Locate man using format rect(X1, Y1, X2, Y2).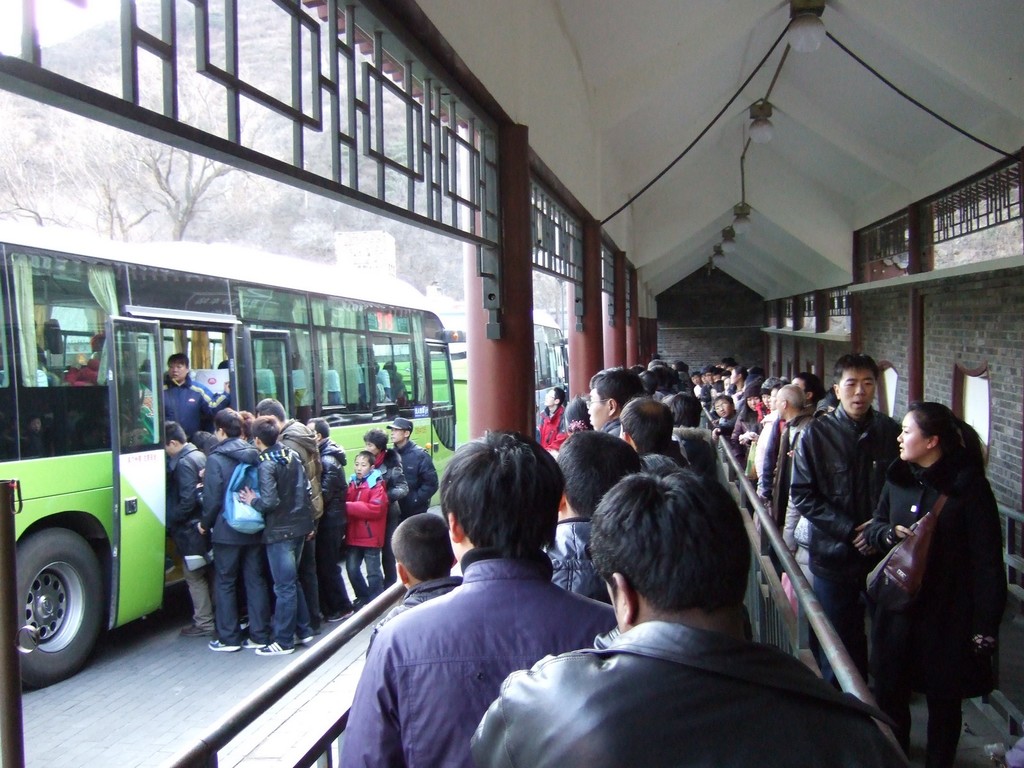
rect(793, 352, 906, 691).
